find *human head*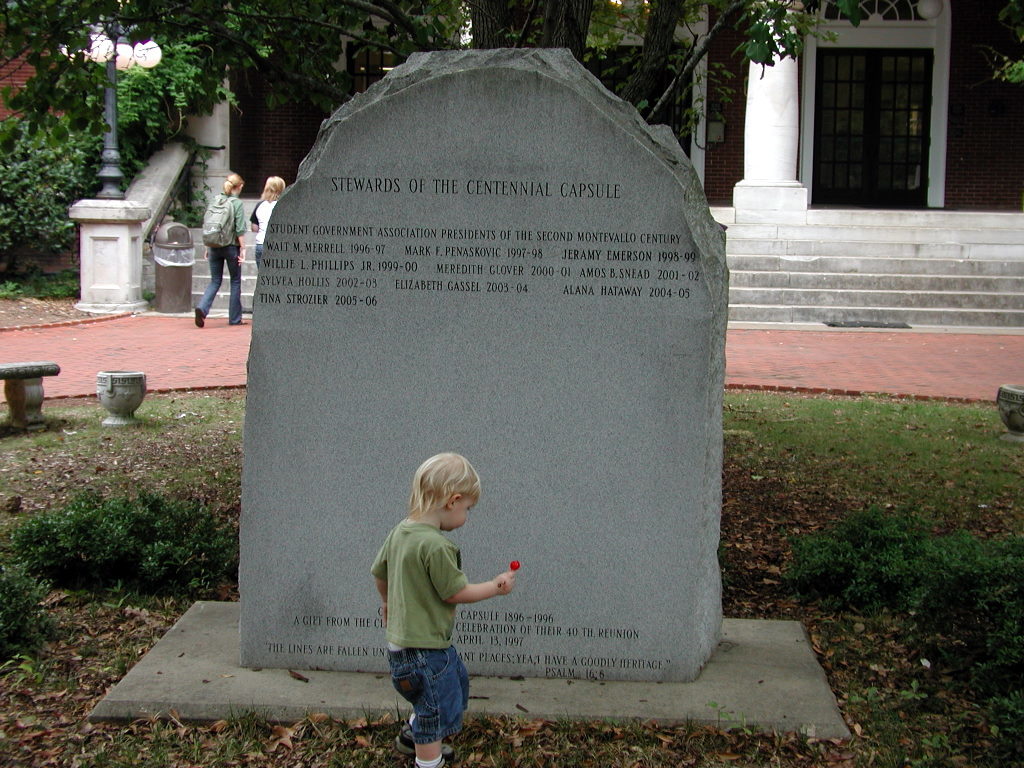
(393, 448, 487, 535)
